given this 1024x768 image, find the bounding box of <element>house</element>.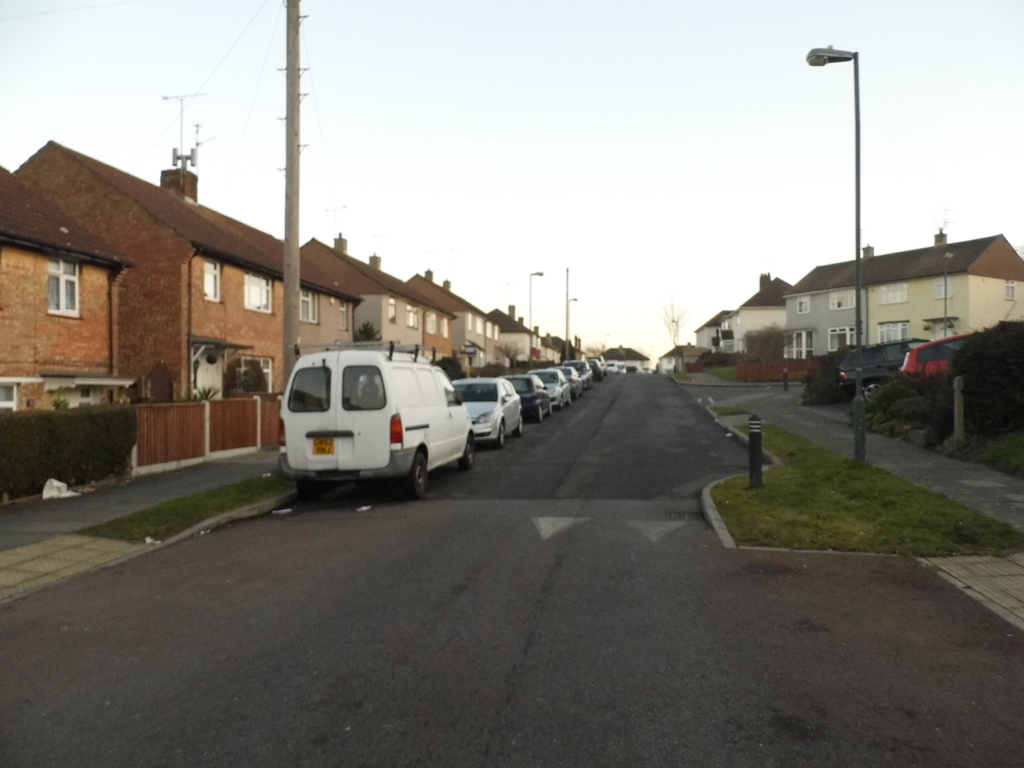
BBox(284, 239, 428, 375).
